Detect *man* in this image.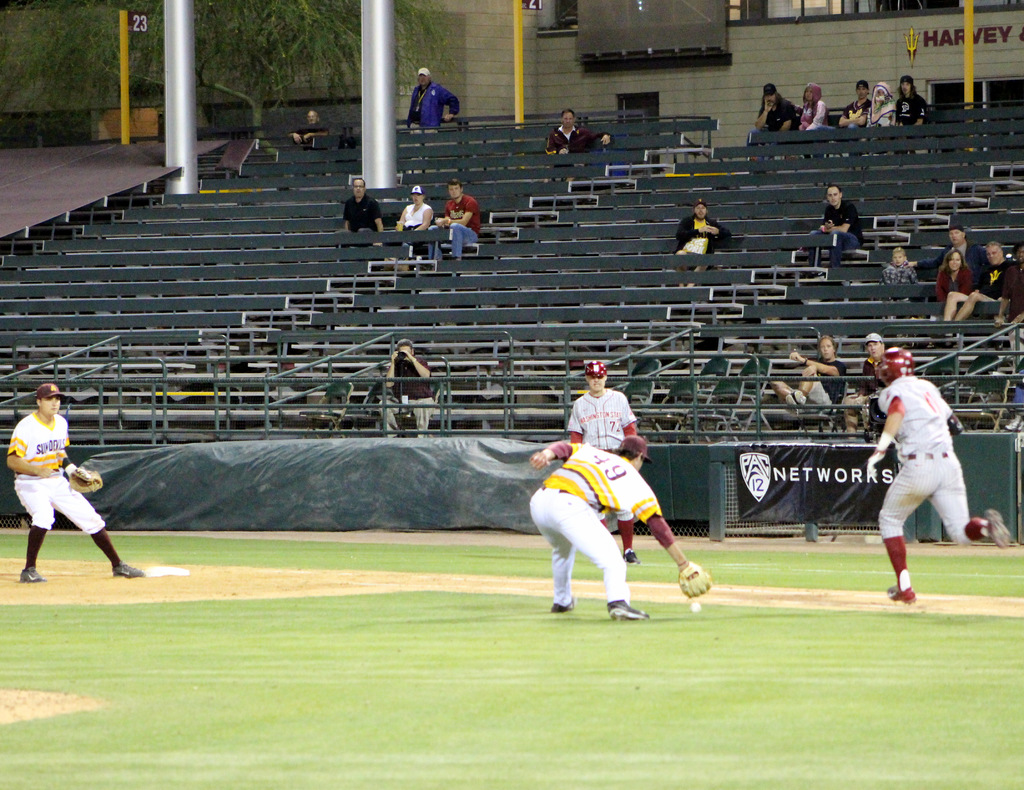
Detection: x1=424, y1=175, x2=486, y2=284.
